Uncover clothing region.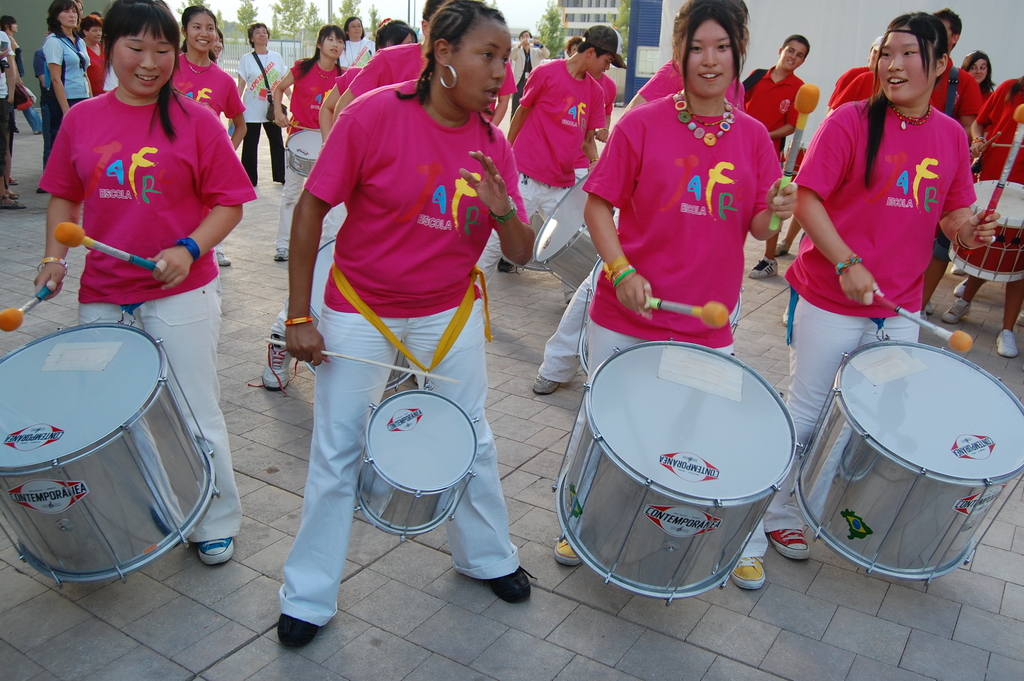
Uncovered: [left=482, top=60, right=514, bottom=121].
